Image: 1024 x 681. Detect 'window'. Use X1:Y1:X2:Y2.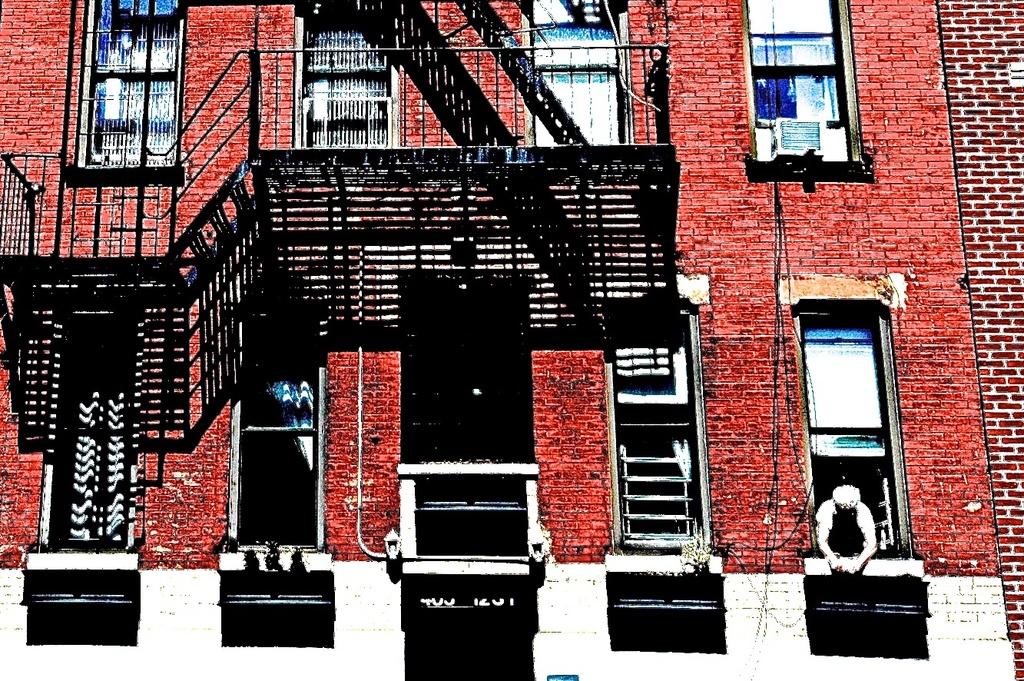
75:0:181:181.
